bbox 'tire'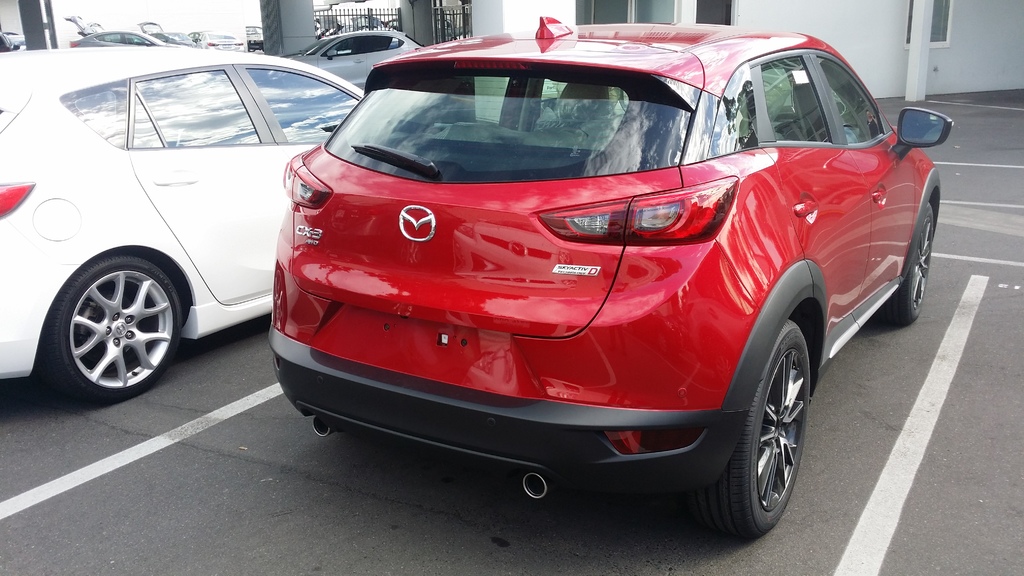
[45, 246, 172, 404]
